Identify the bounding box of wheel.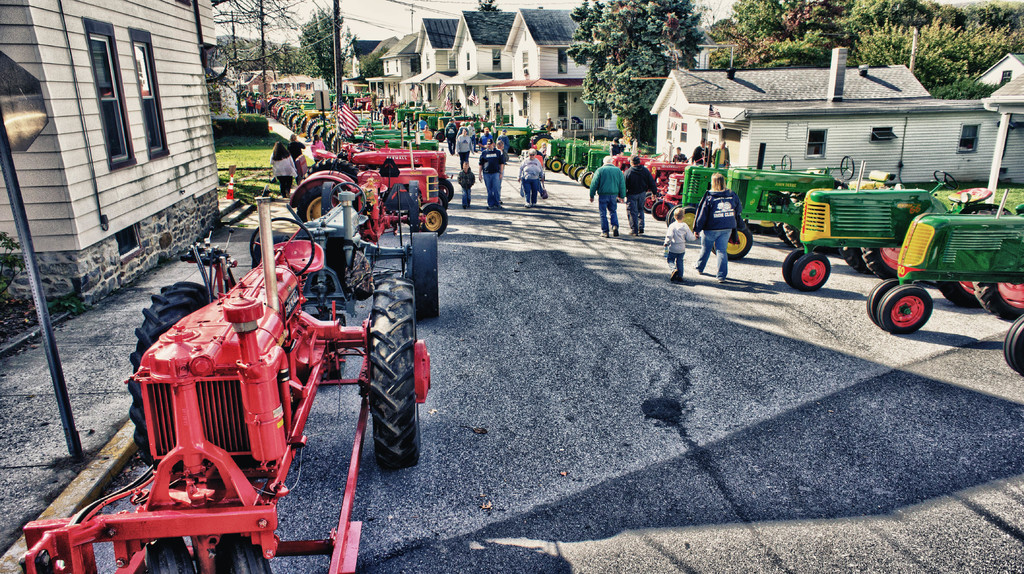
543,154,651,212.
